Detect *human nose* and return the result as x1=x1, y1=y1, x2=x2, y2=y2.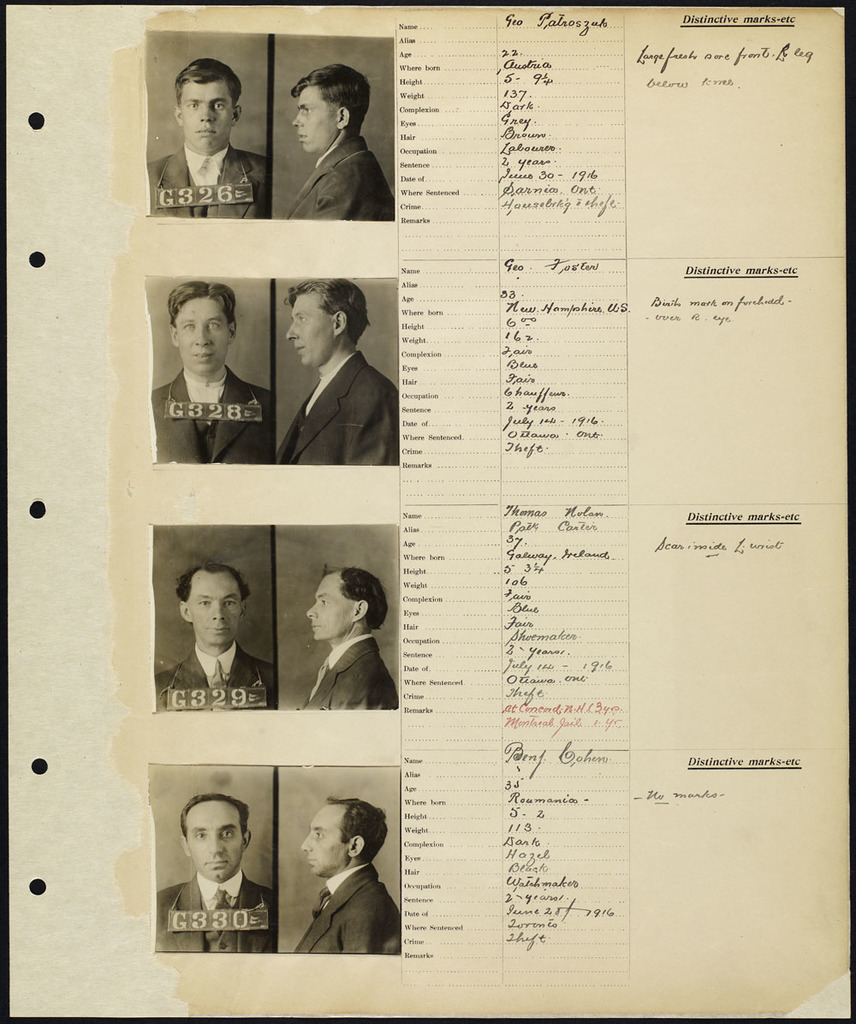
x1=195, y1=325, x2=211, y2=345.
